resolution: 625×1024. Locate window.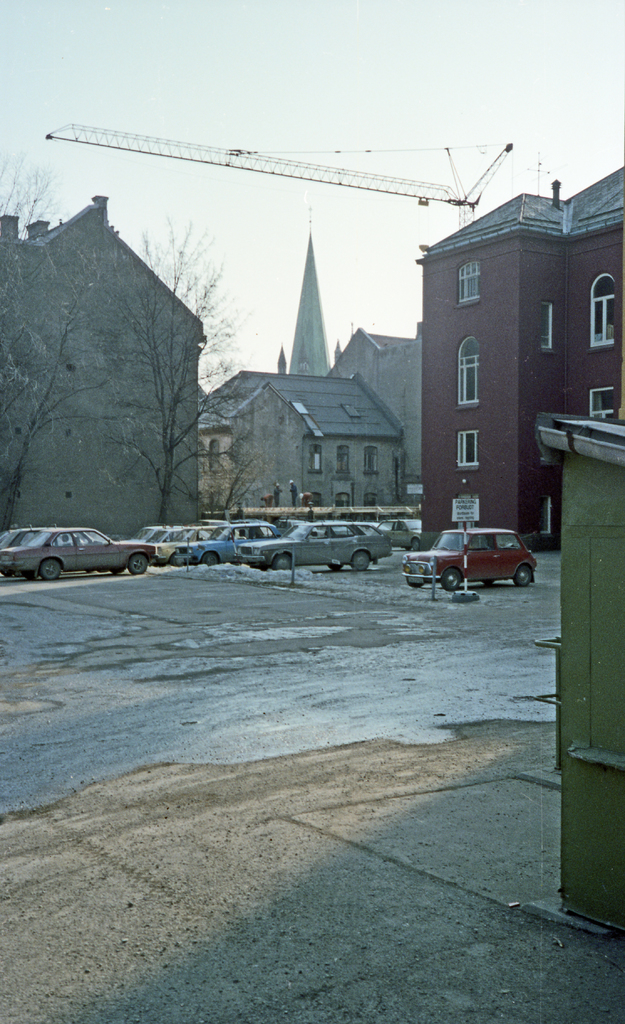
x1=313, y1=488, x2=321, y2=511.
